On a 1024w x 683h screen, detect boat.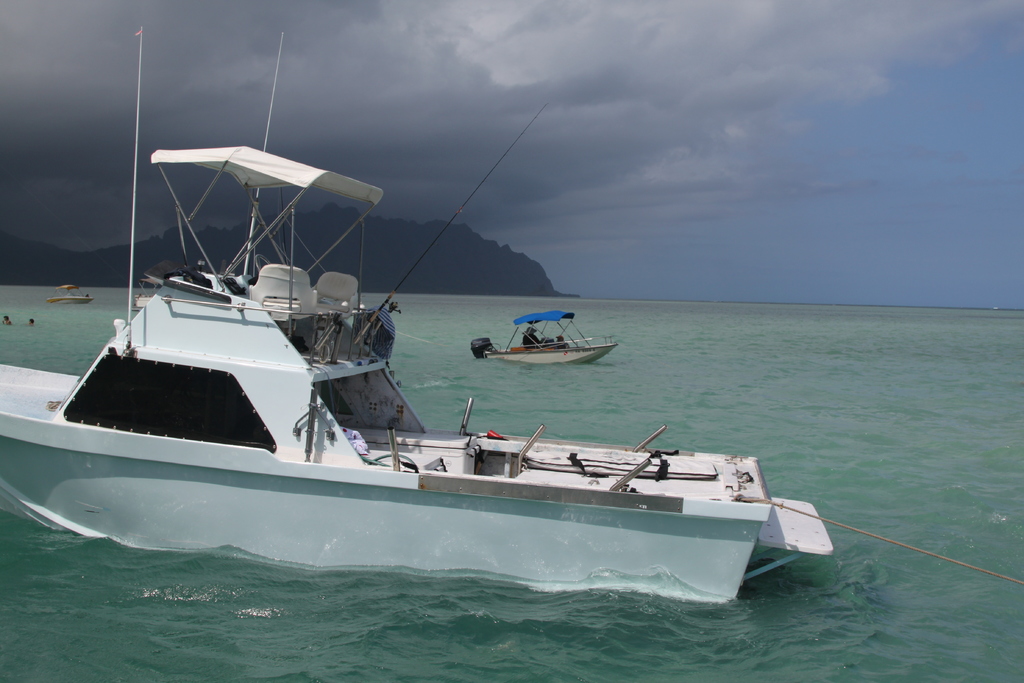
0 24 836 609.
